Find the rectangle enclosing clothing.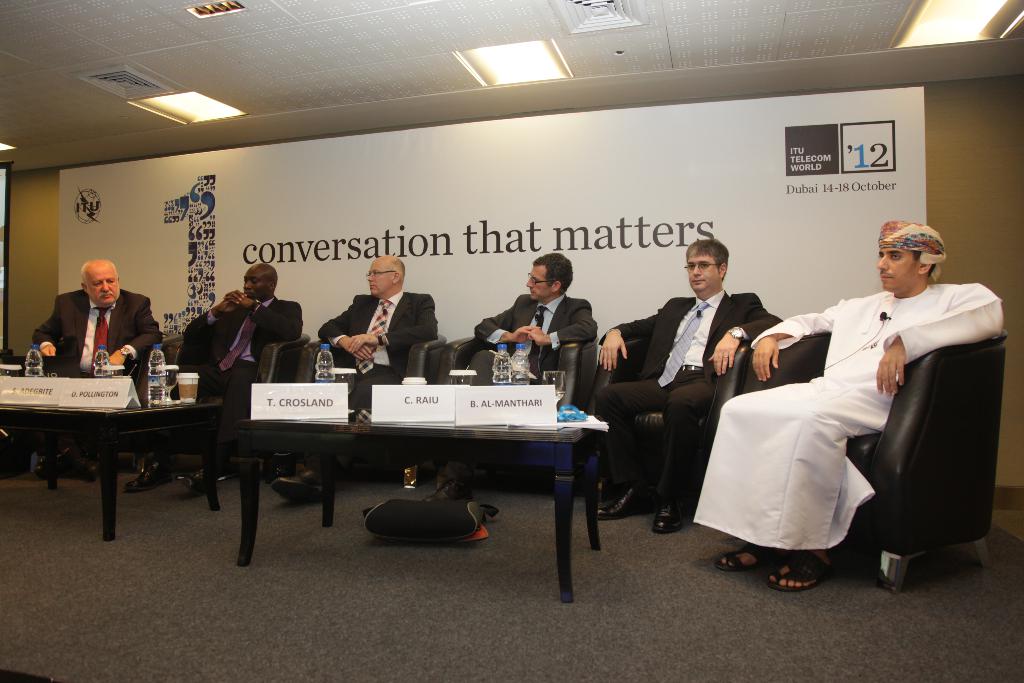
171,300,298,431.
